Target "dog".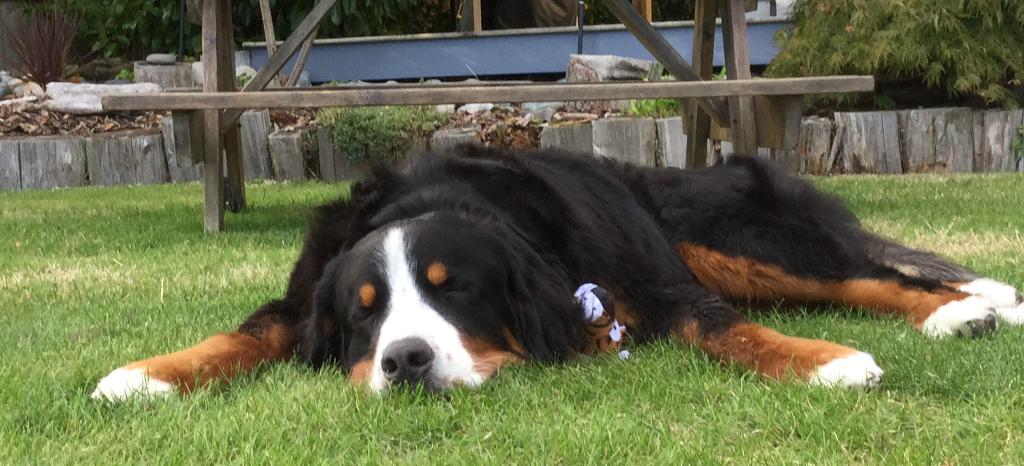
Target region: [81,154,1023,401].
